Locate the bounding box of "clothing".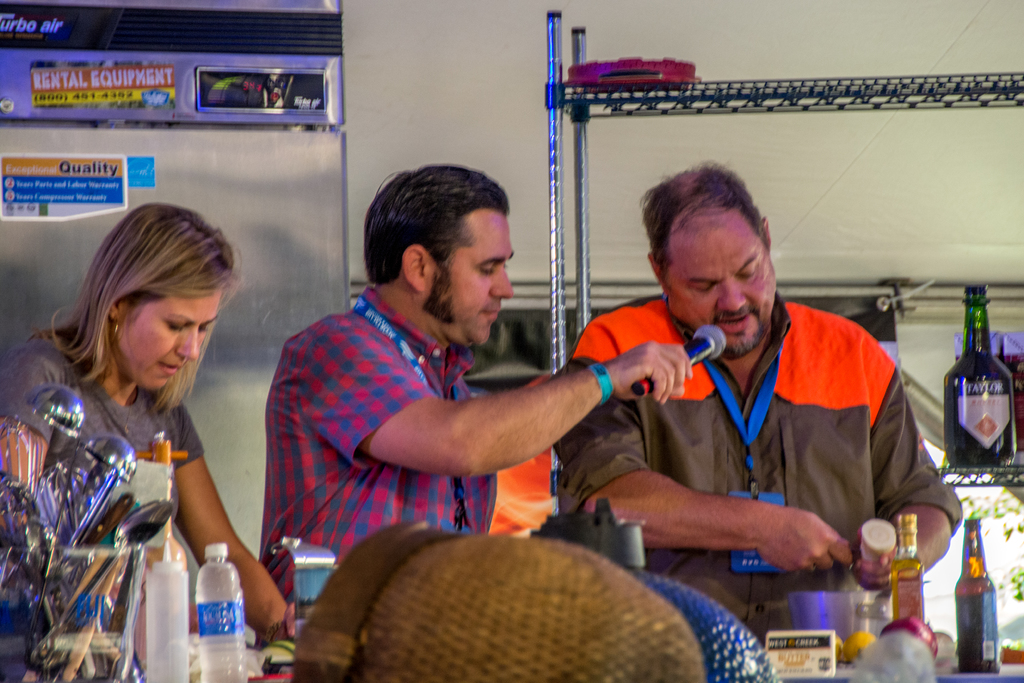
Bounding box: 266 288 493 648.
